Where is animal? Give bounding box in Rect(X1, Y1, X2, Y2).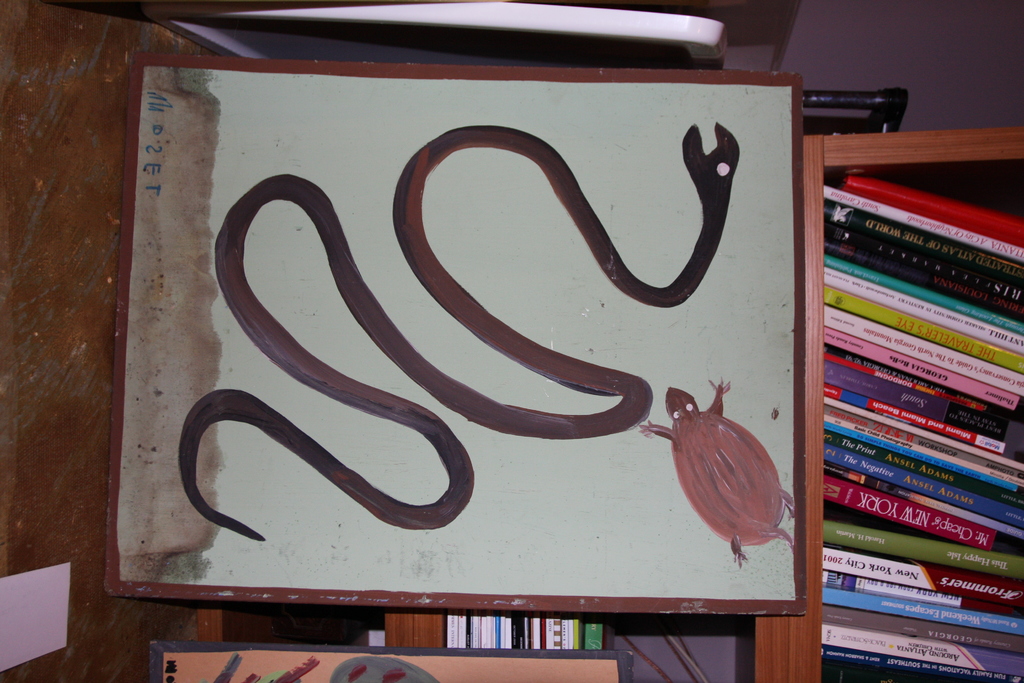
Rect(173, 117, 741, 541).
